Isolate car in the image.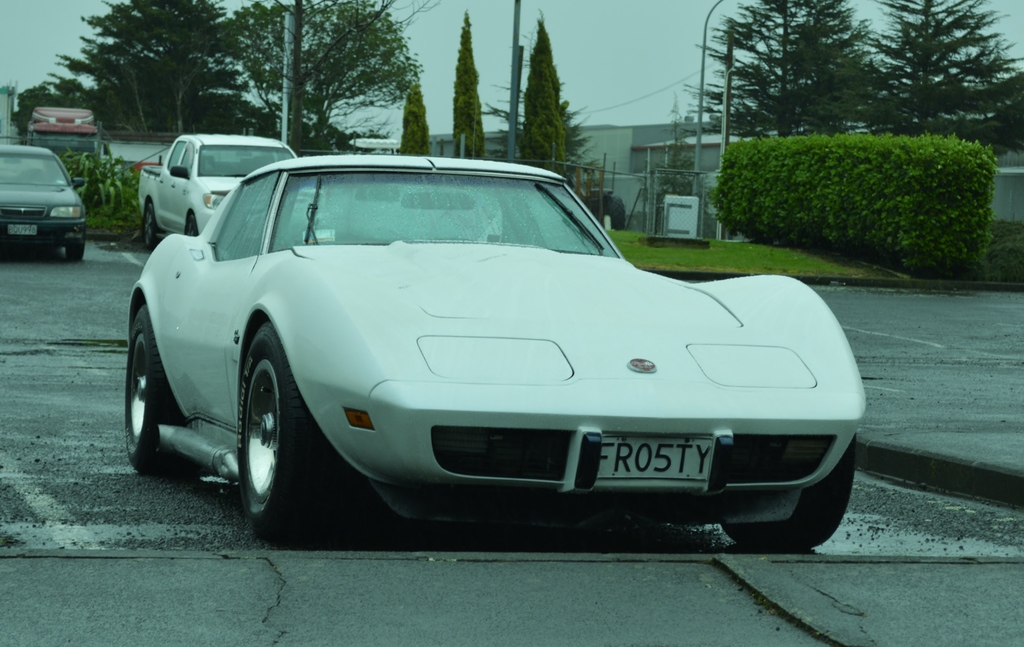
Isolated region: 0/142/92/259.
